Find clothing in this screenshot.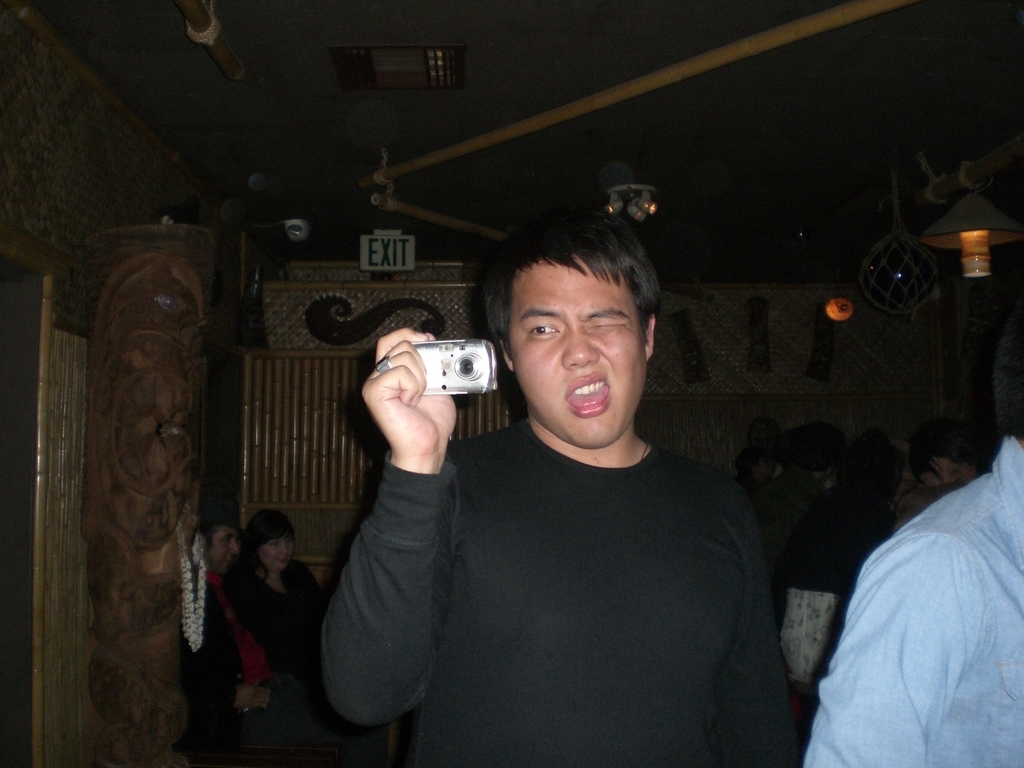
The bounding box for clothing is [x1=235, y1=569, x2=324, y2=679].
